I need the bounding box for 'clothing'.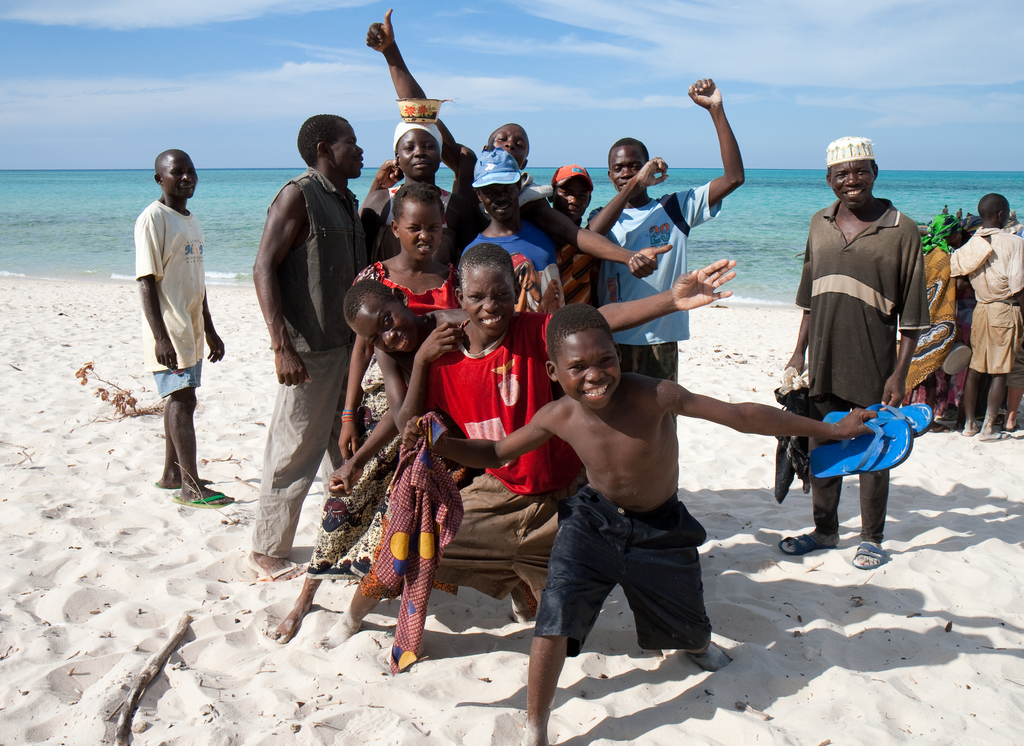
Here it is: detection(309, 250, 440, 576).
